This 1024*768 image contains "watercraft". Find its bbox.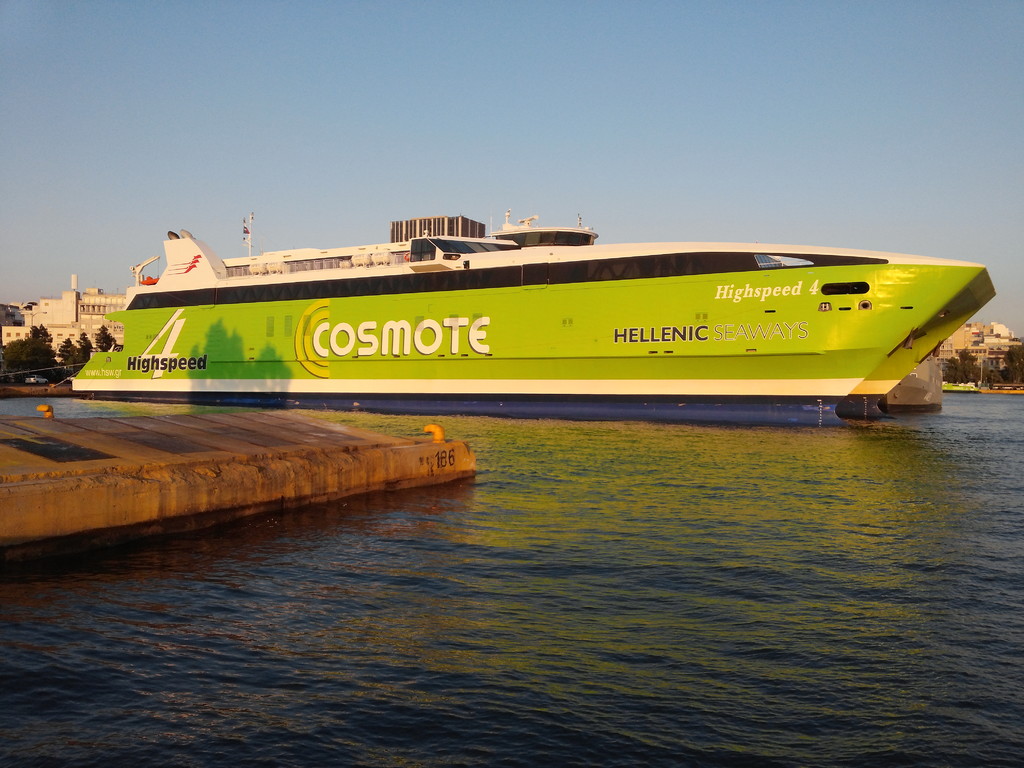
crop(980, 381, 1023, 395).
